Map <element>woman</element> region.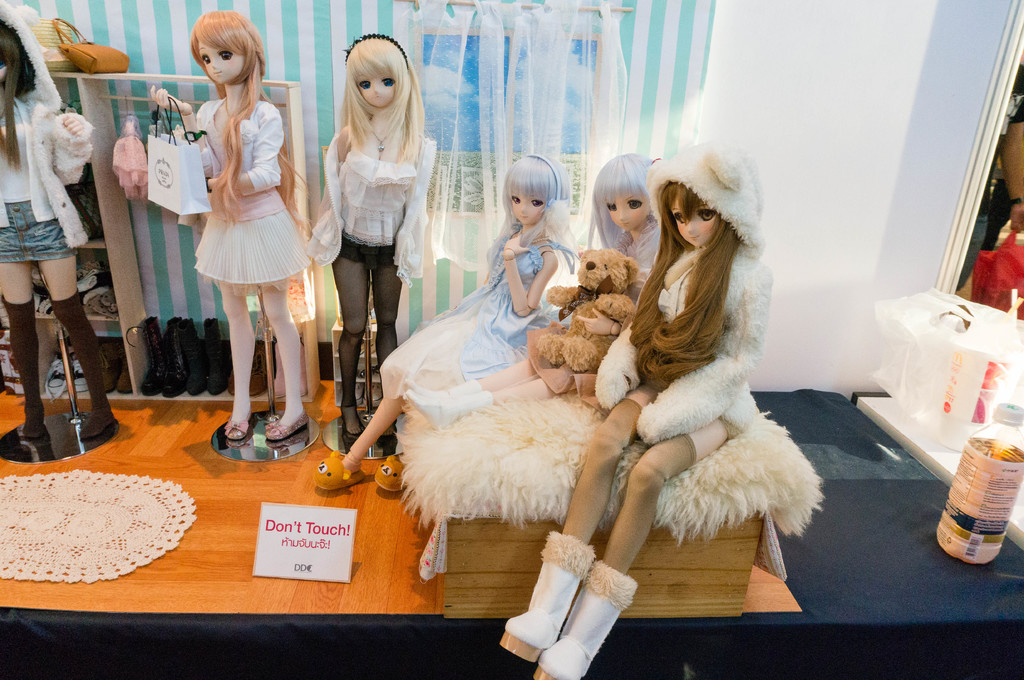
Mapped to locate(0, 0, 115, 443).
